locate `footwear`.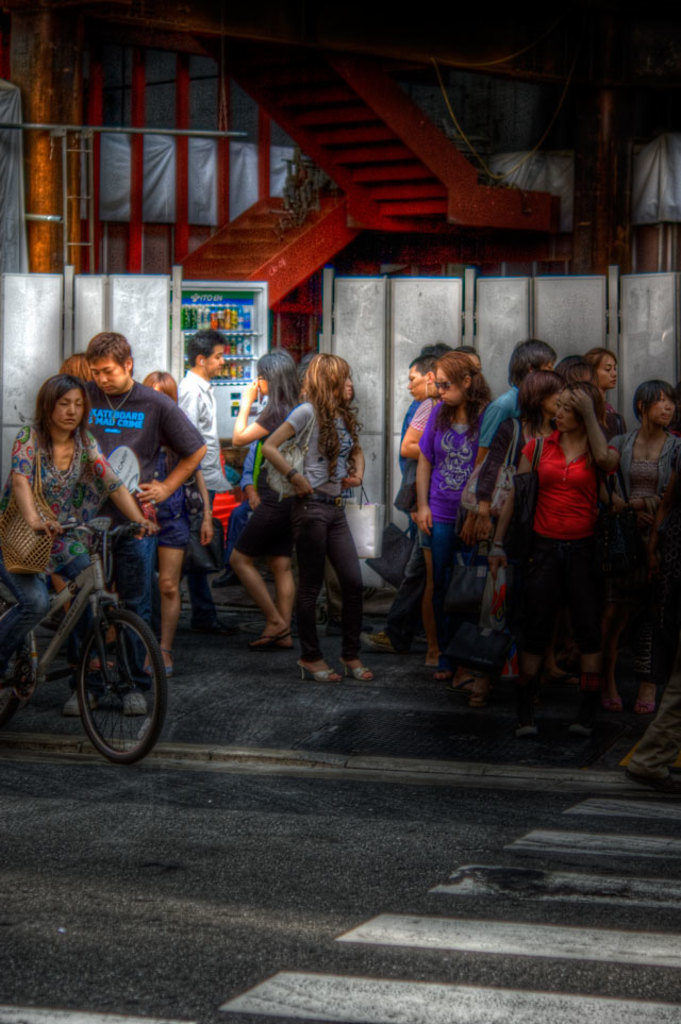
Bounding box: l=535, t=668, r=562, b=699.
